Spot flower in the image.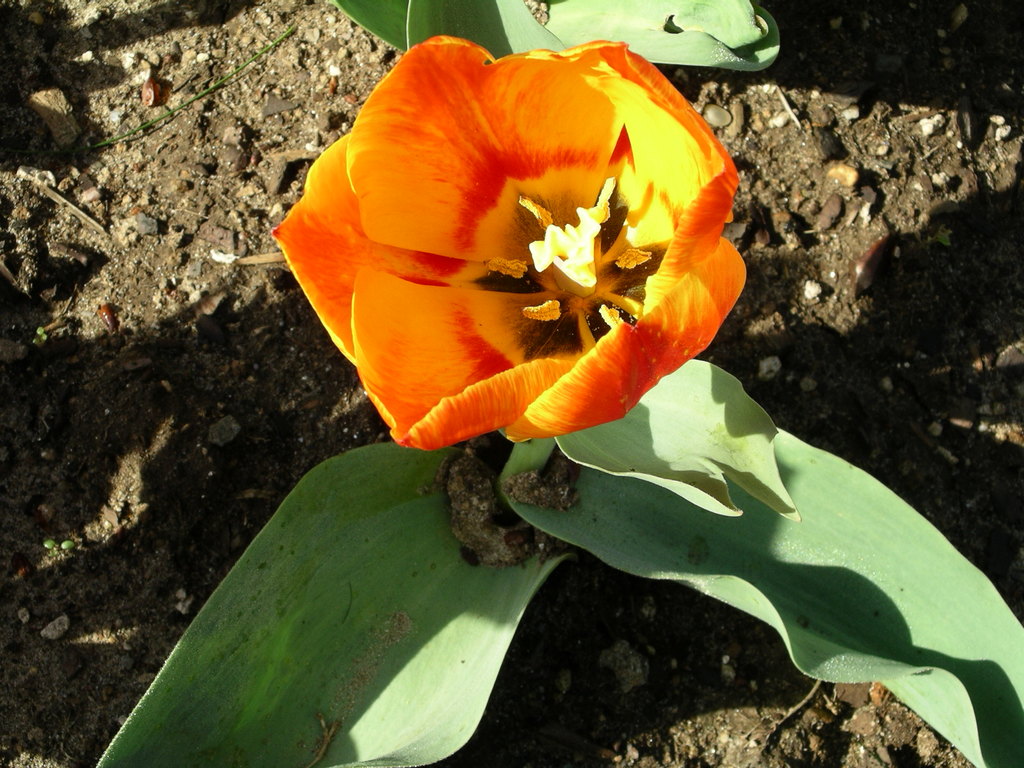
flower found at x1=298 y1=34 x2=756 y2=467.
